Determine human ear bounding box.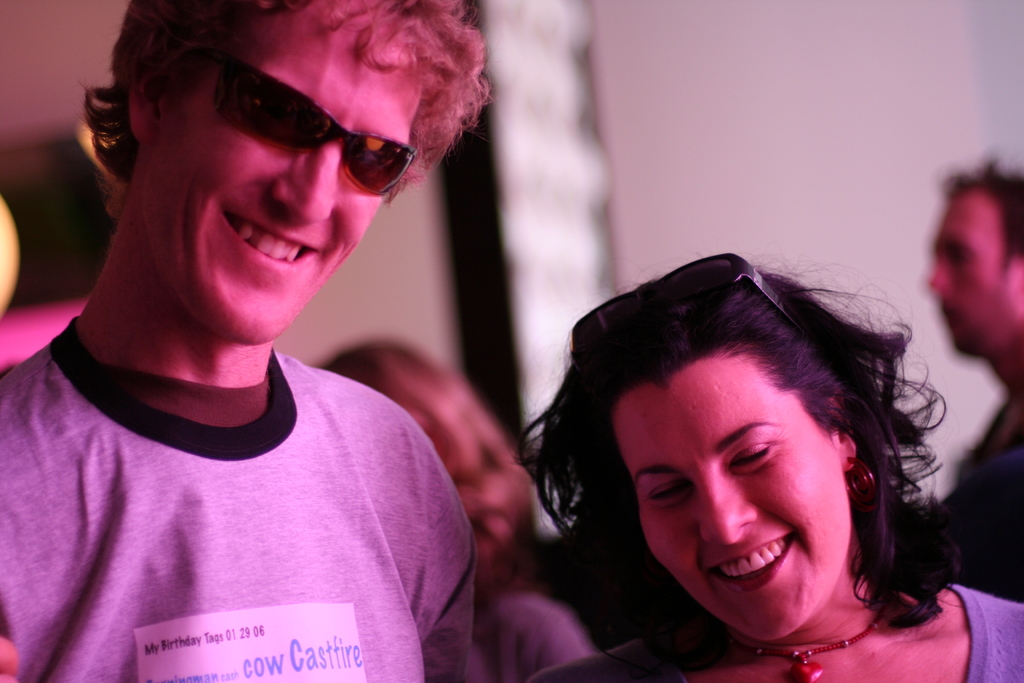
Determined: (129,78,164,148).
